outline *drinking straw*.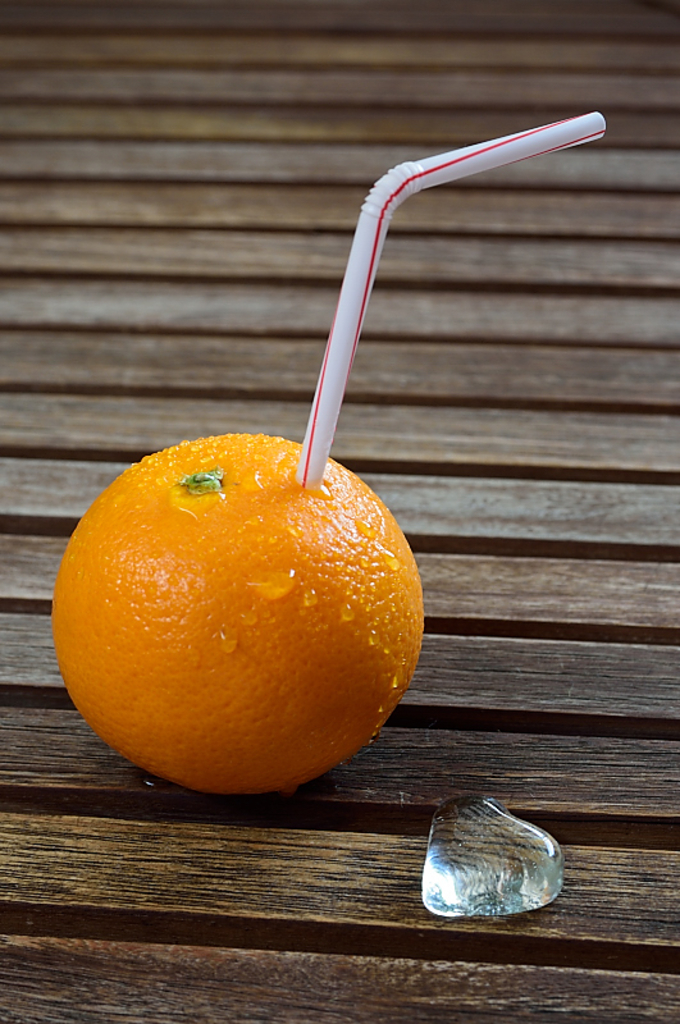
Outline: {"left": 298, "top": 110, "right": 604, "bottom": 490}.
